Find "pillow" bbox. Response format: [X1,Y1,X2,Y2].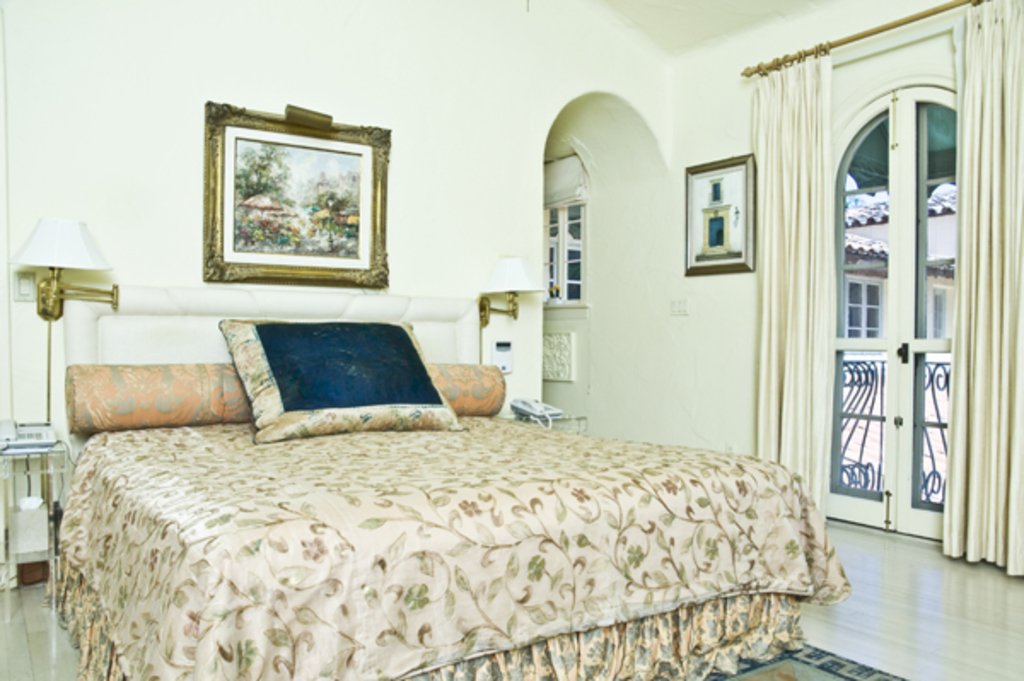
[61,346,280,439].
